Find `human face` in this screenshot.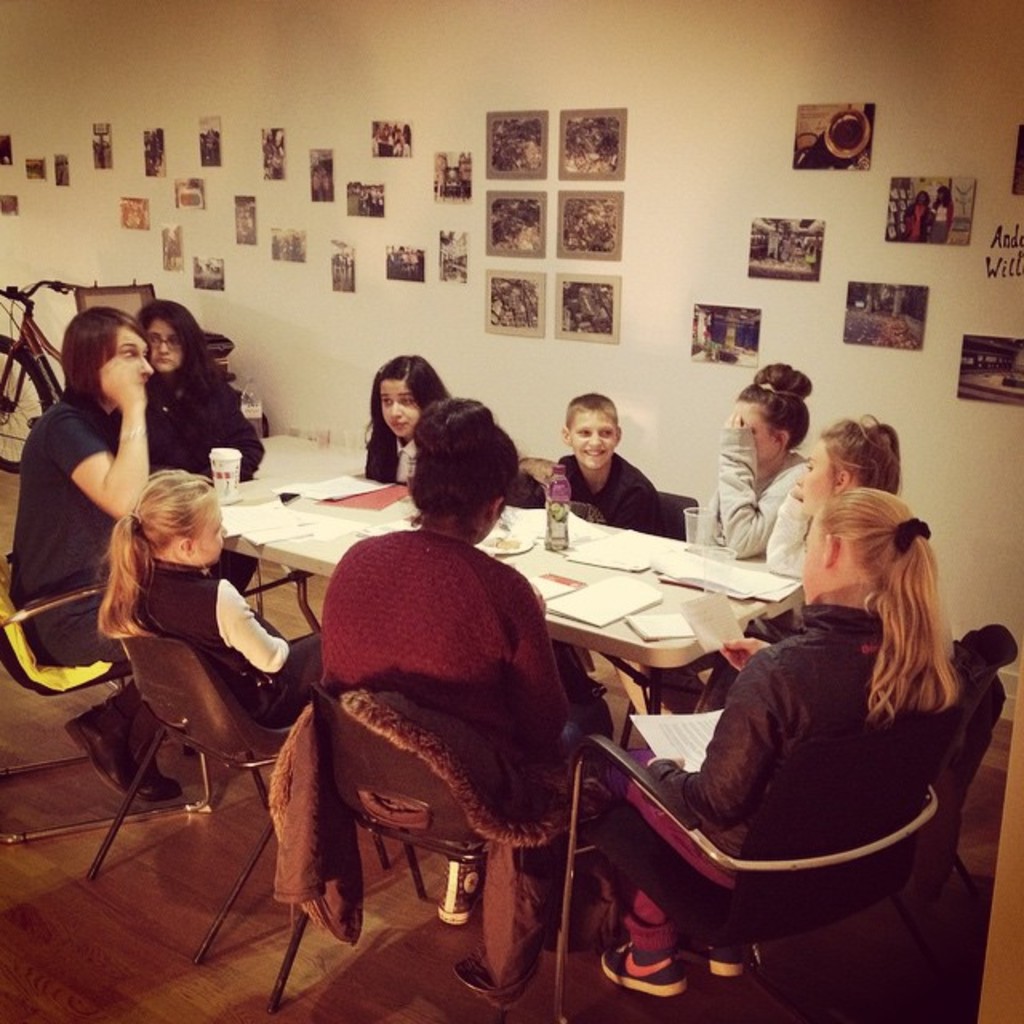
The bounding box for `human face` is pyautogui.locateOnScreen(195, 499, 229, 571).
